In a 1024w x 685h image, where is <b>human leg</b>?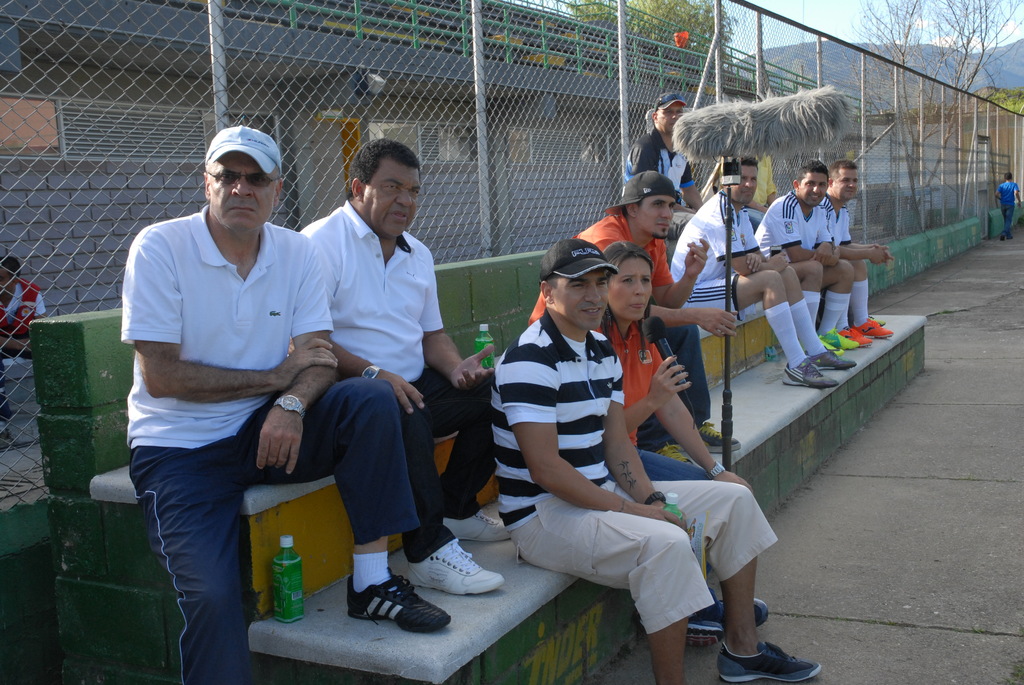
782,264,849,362.
